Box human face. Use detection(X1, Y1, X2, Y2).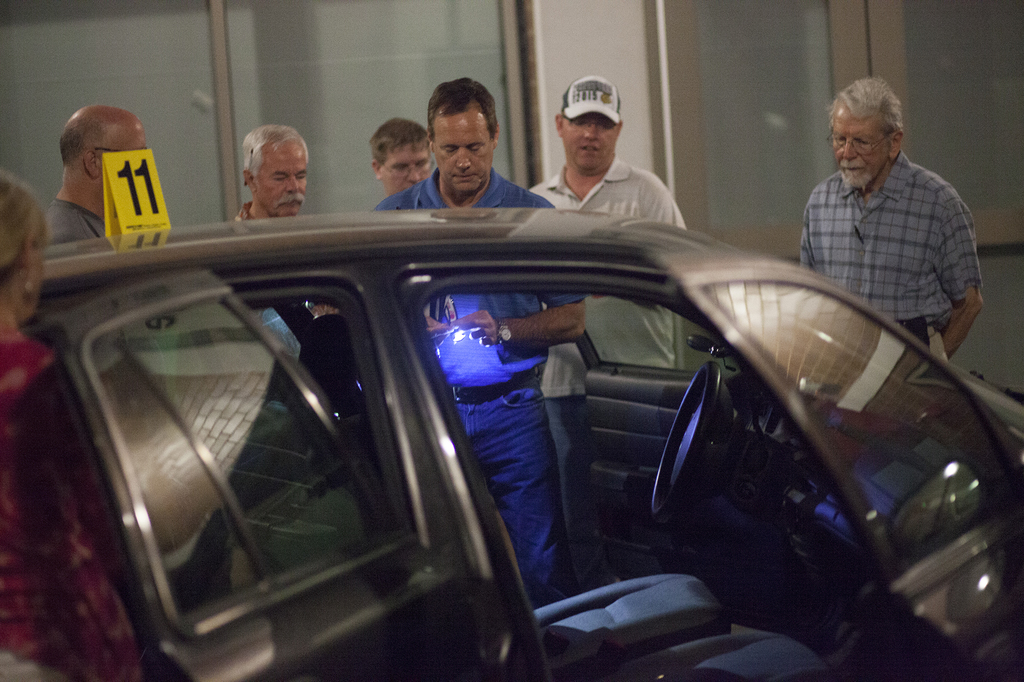
detection(440, 119, 495, 193).
